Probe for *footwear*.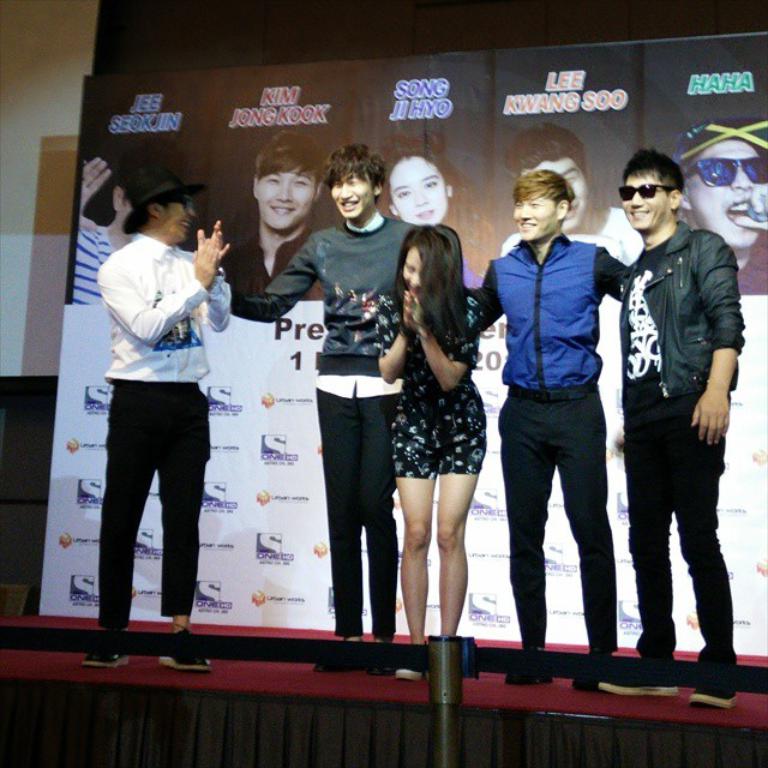
Probe result: bbox=[572, 668, 589, 694].
